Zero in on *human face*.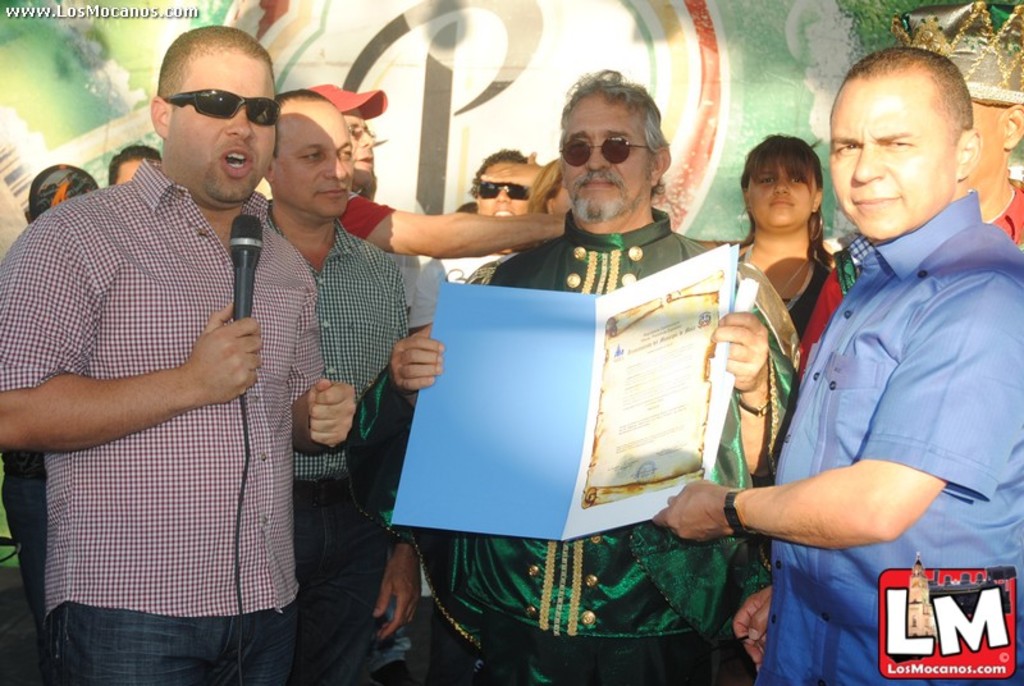
Zeroed in: bbox=[346, 109, 371, 184].
